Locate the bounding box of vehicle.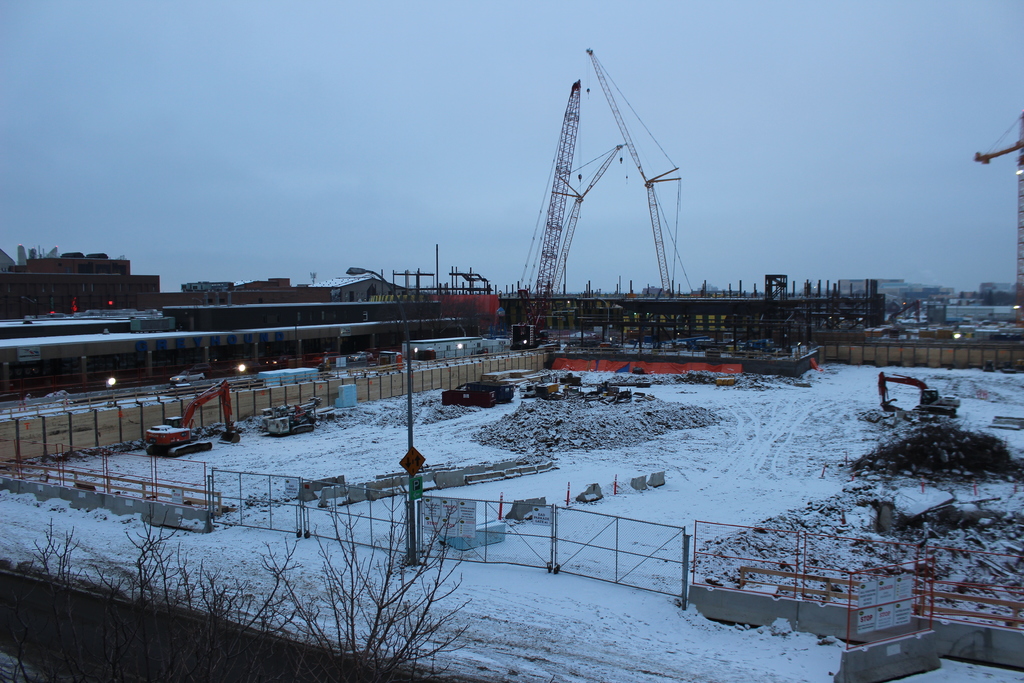
Bounding box: l=142, t=381, r=241, b=459.
